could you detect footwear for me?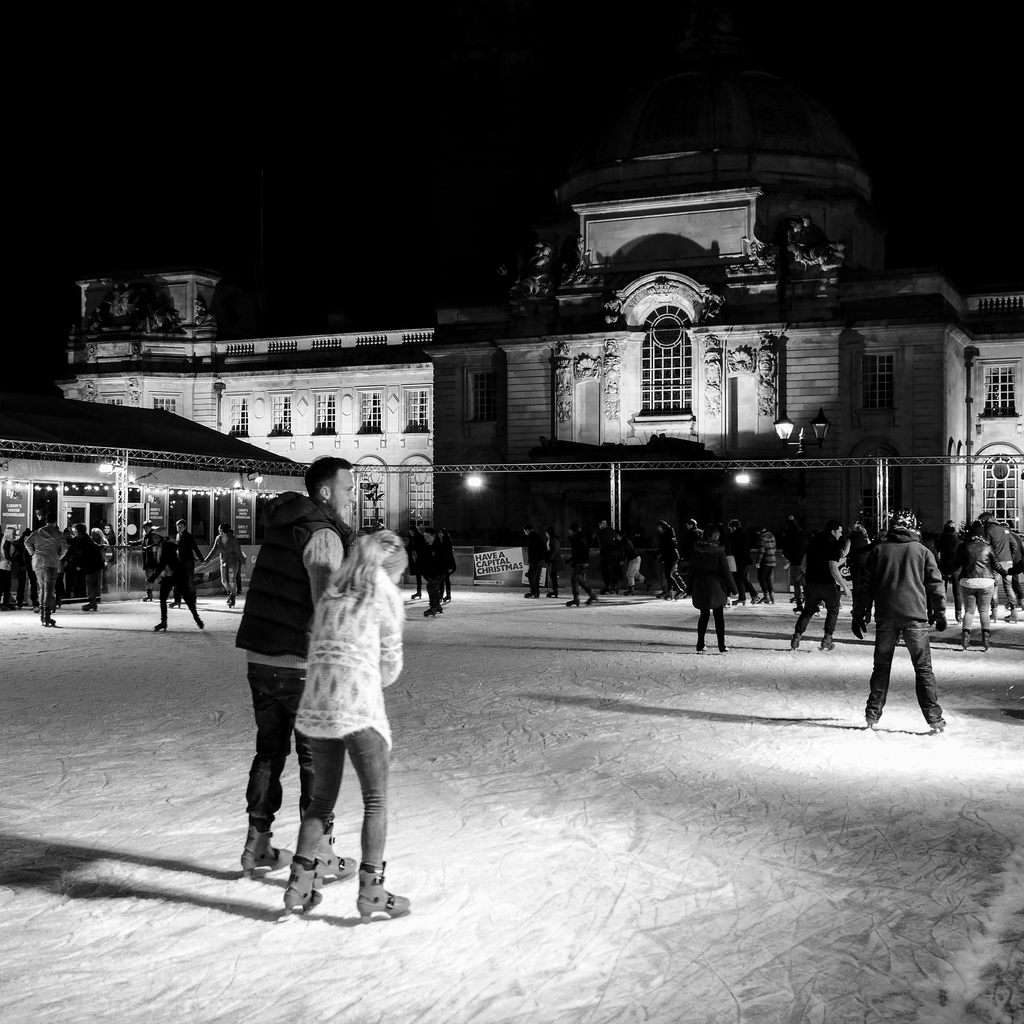
Detection result: select_region(980, 630, 989, 651).
